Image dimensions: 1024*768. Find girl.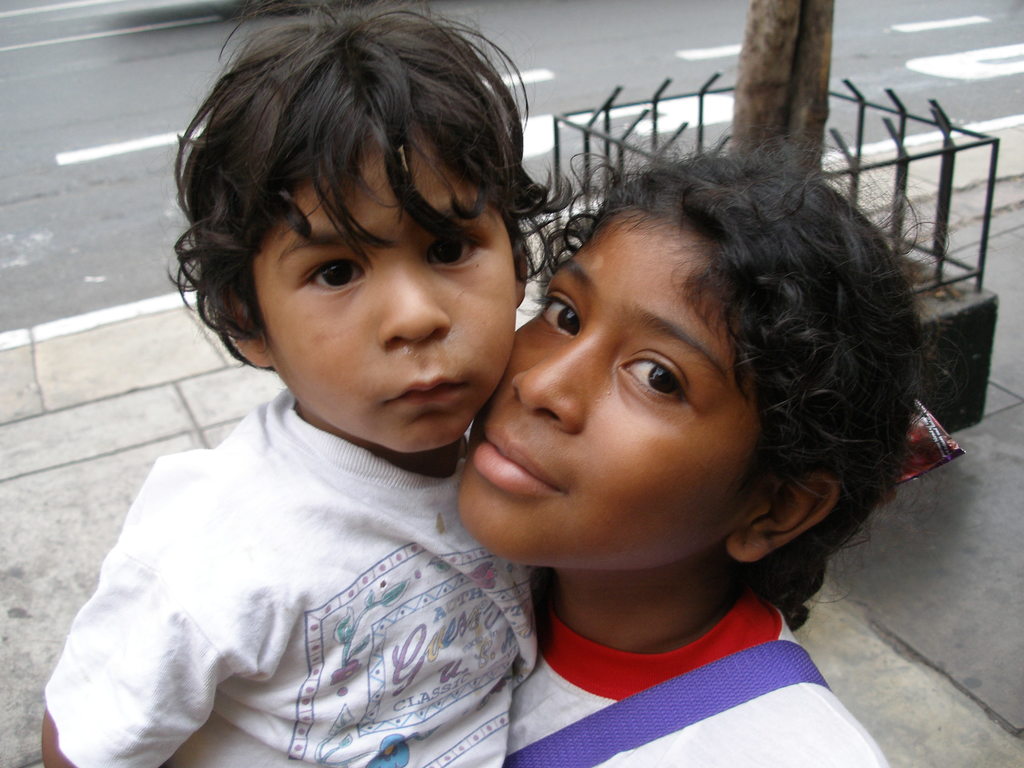
(left=457, top=127, right=968, bottom=767).
